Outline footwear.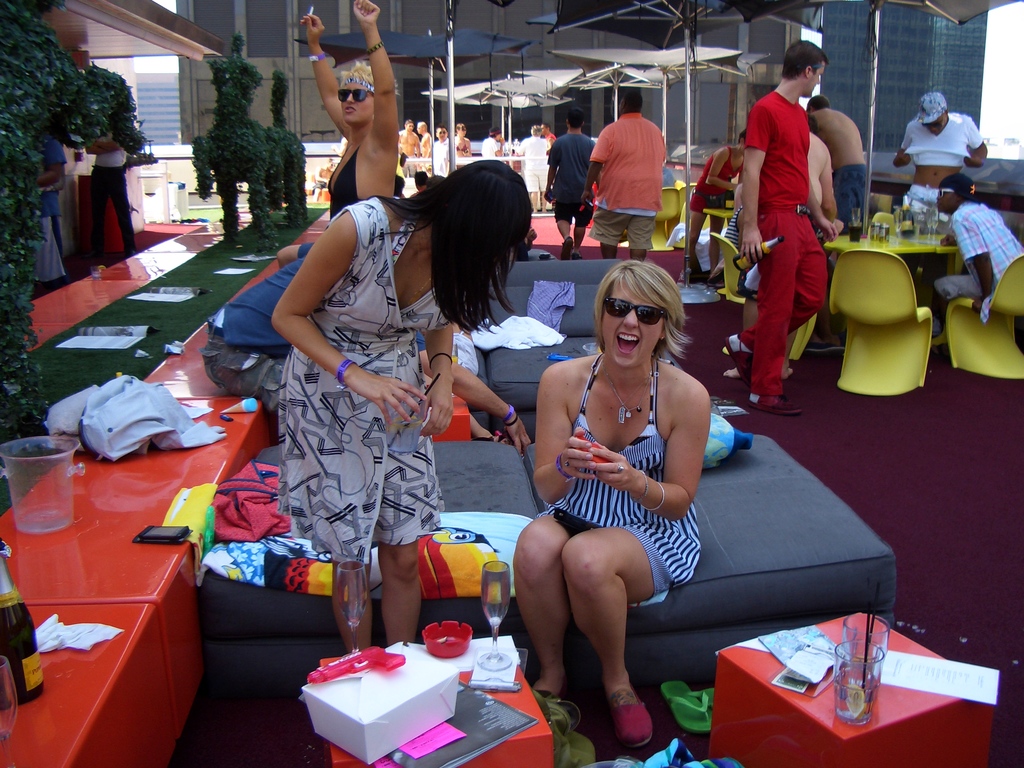
Outline: [719,331,758,376].
